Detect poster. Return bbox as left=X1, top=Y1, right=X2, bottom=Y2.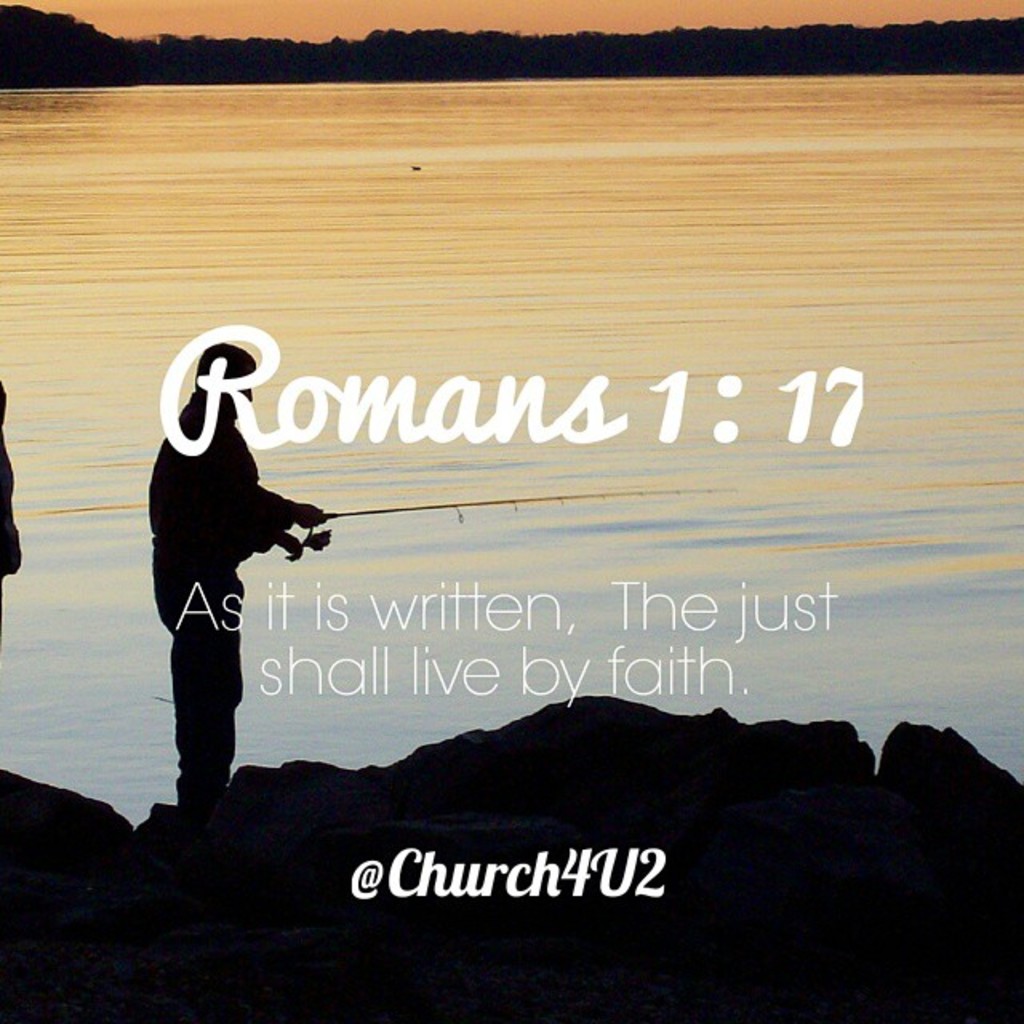
left=0, top=0, right=1022, bottom=1021.
